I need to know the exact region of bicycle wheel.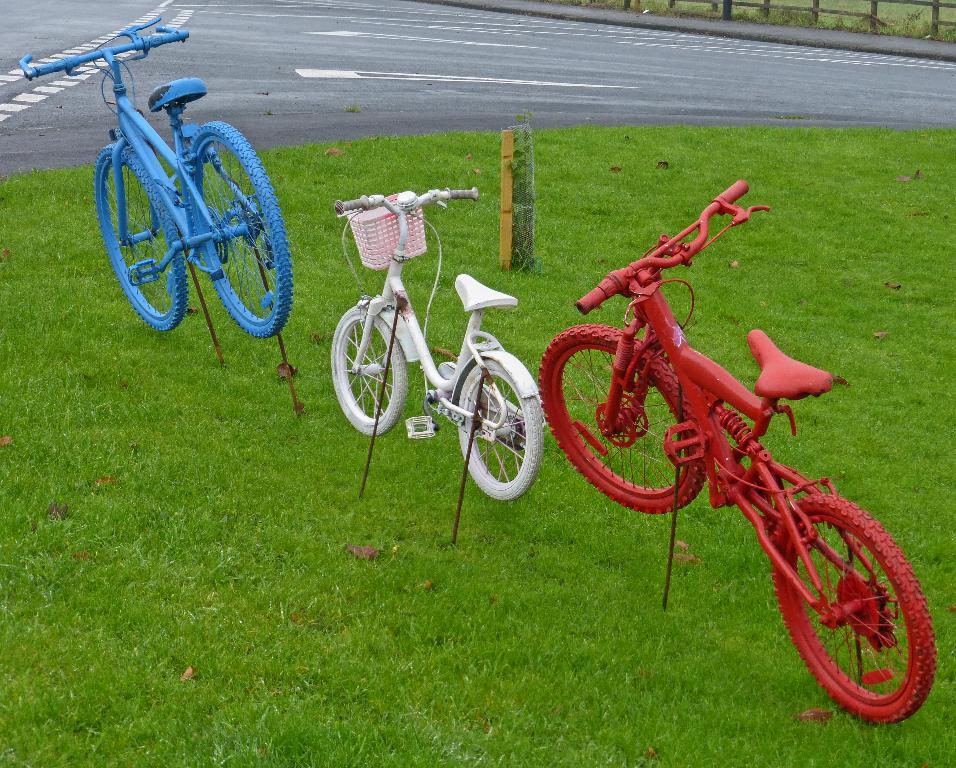
Region: (left=535, top=316, right=715, bottom=516).
